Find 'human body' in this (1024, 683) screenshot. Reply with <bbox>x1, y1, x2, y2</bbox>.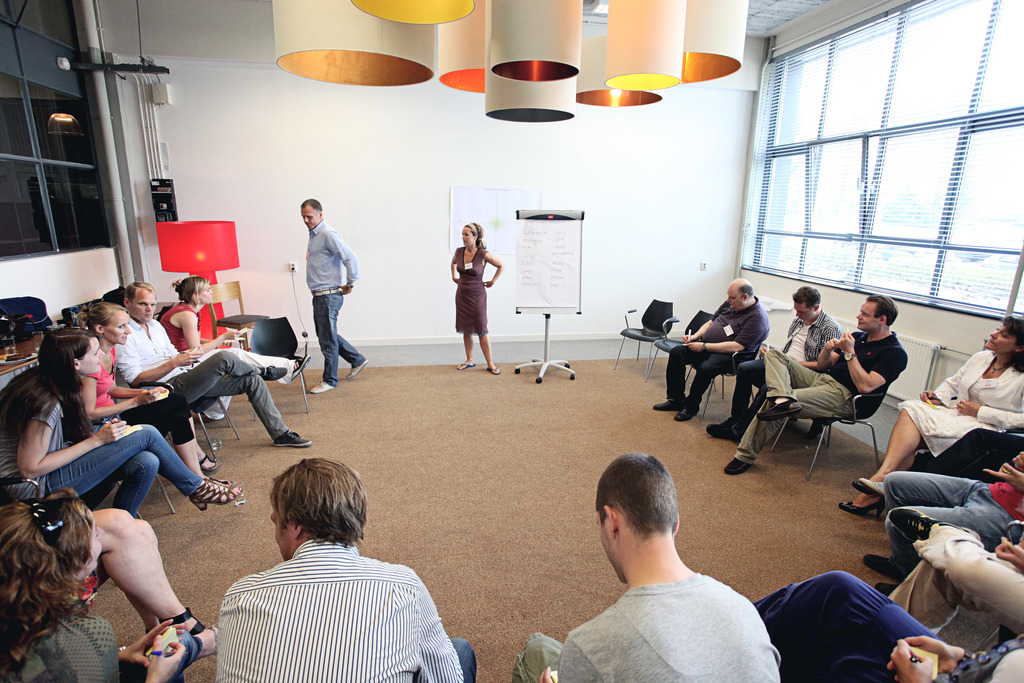
<bbox>867, 454, 1023, 594</bbox>.
